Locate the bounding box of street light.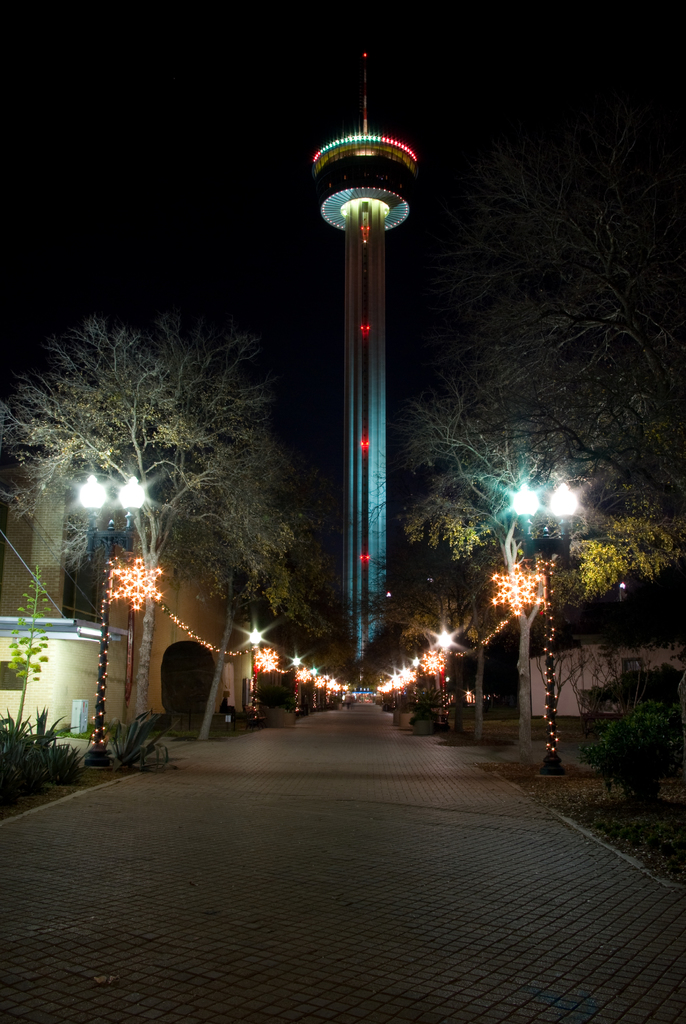
Bounding box: region(249, 619, 256, 717).
